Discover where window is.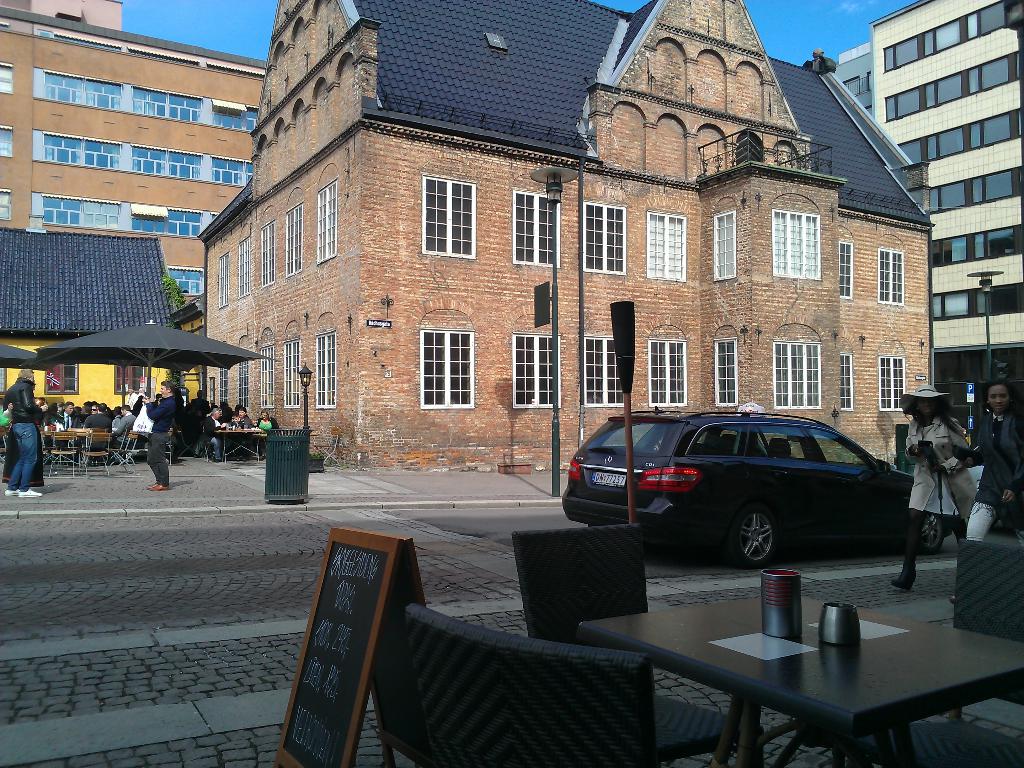
Discovered at [285,338,299,408].
